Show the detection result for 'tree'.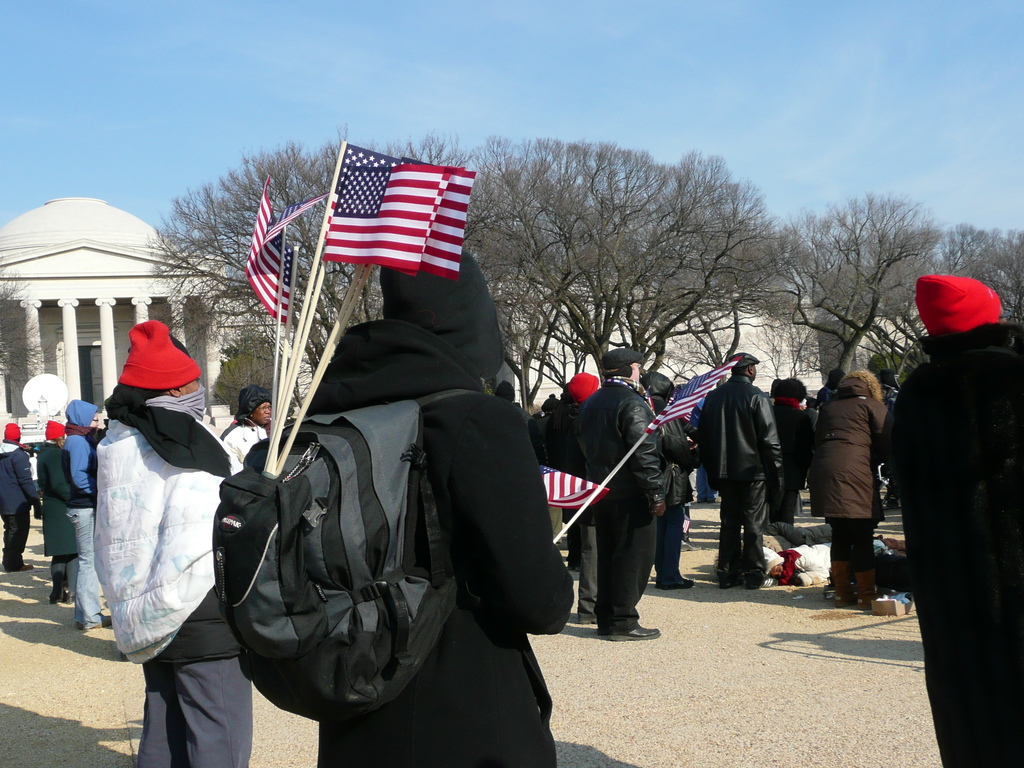
left=208, top=322, right=298, bottom=408.
